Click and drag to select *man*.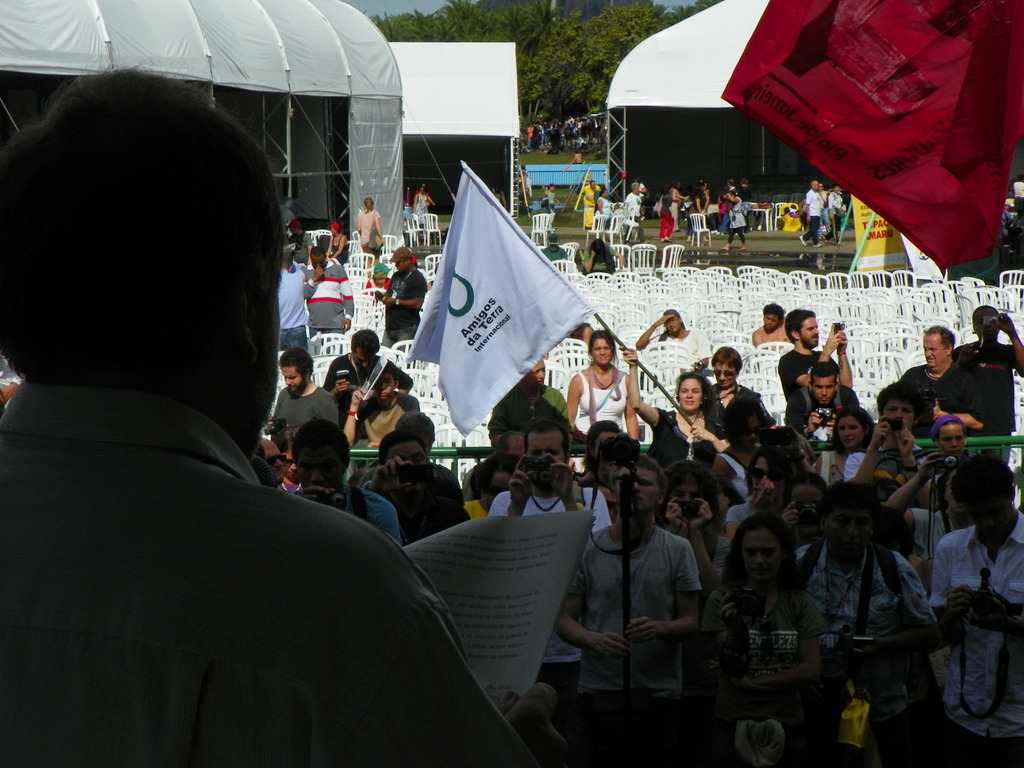
Selection: bbox(623, 181, 641, 239).
